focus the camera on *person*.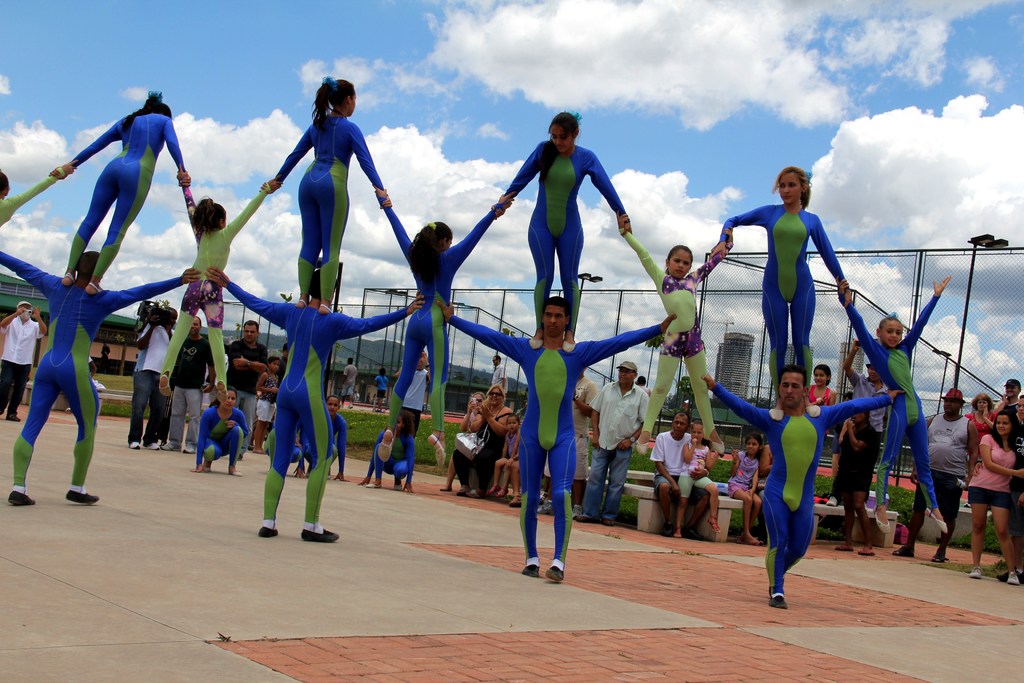
Focus region: box(286, 402, 349, 486).
